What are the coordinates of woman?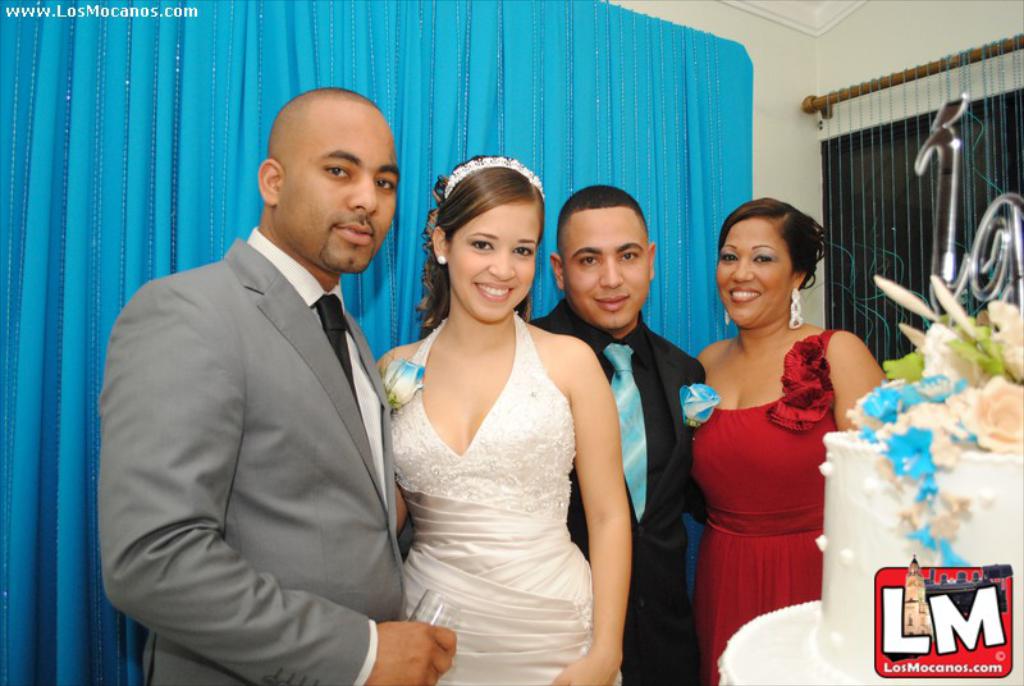
pyautogui.locateOnScreen(681, 195, 887, 685).
